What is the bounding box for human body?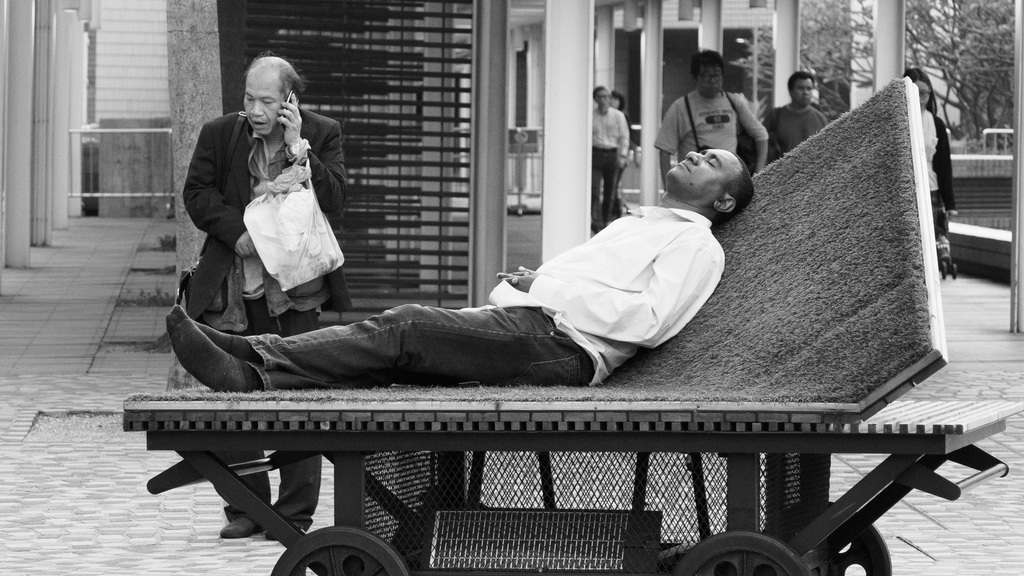
(592,104,630,233).
